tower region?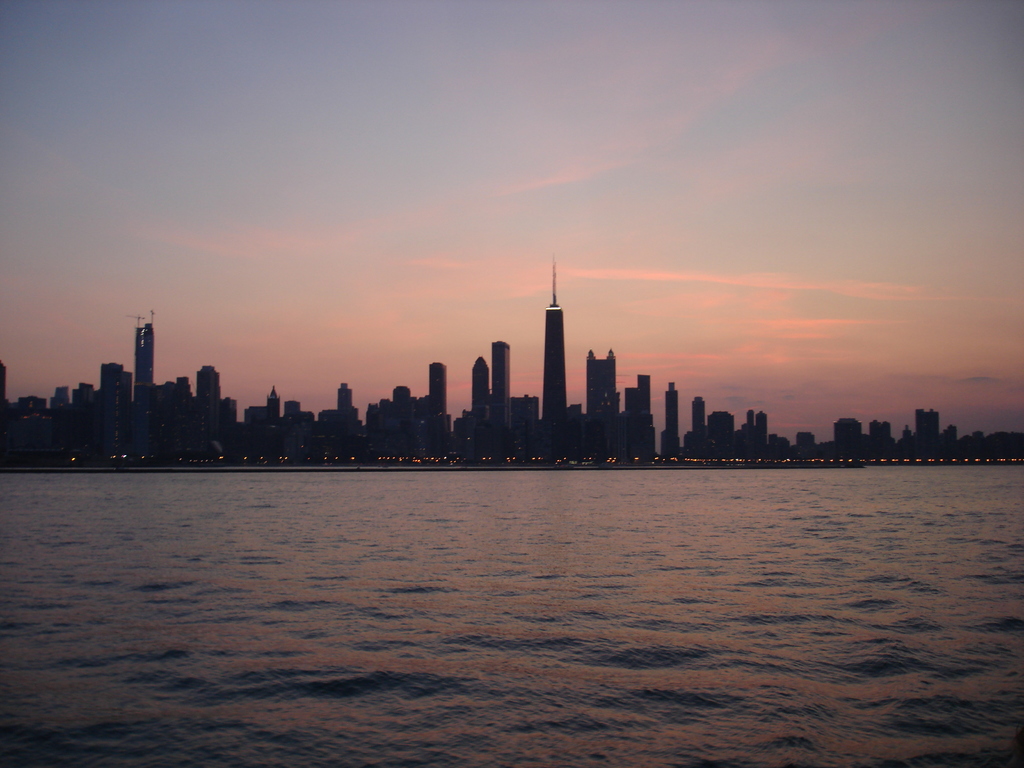
detection(661, 380, 680, 451)
